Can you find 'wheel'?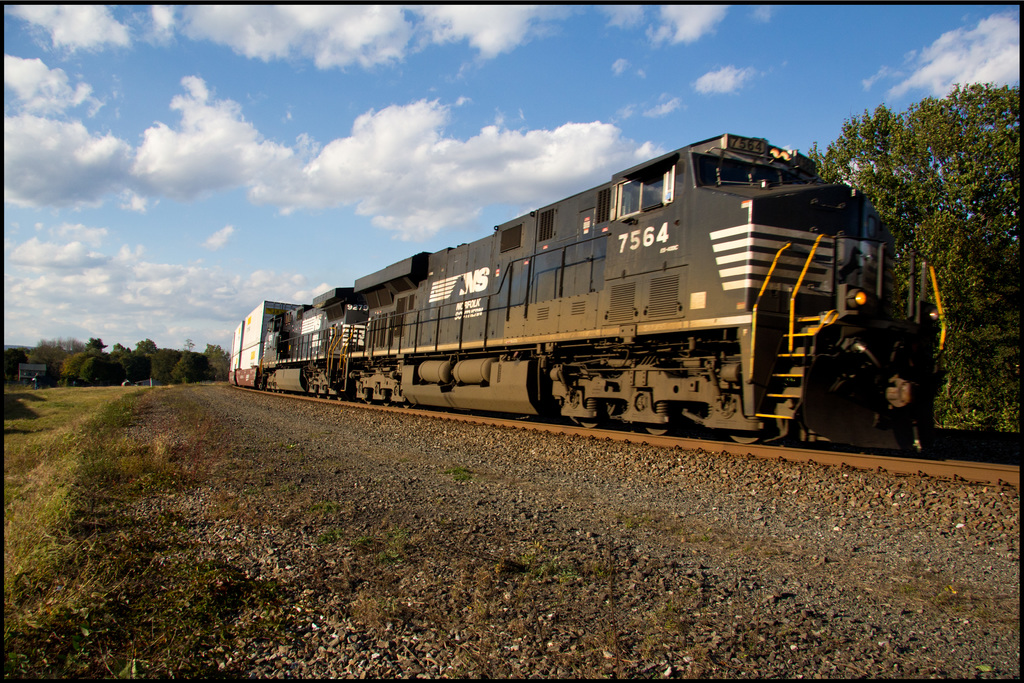
Yes, bounding box: [727,419,765,444].
